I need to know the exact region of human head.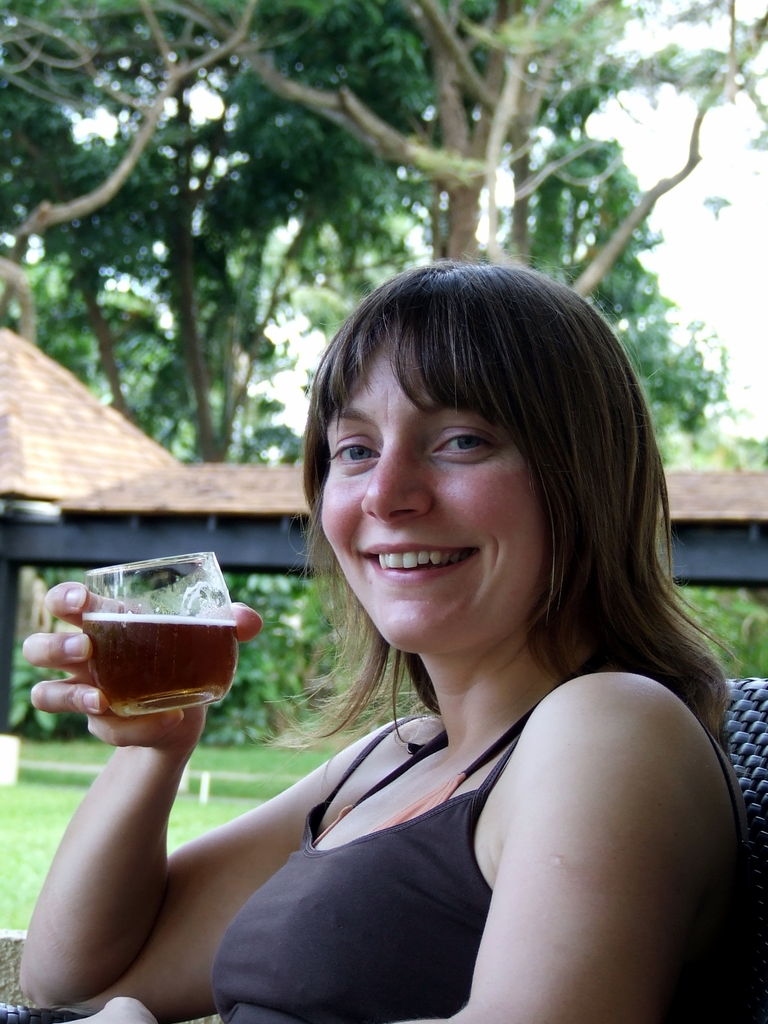
Region: l=296, t=261, r=671, b=664.
